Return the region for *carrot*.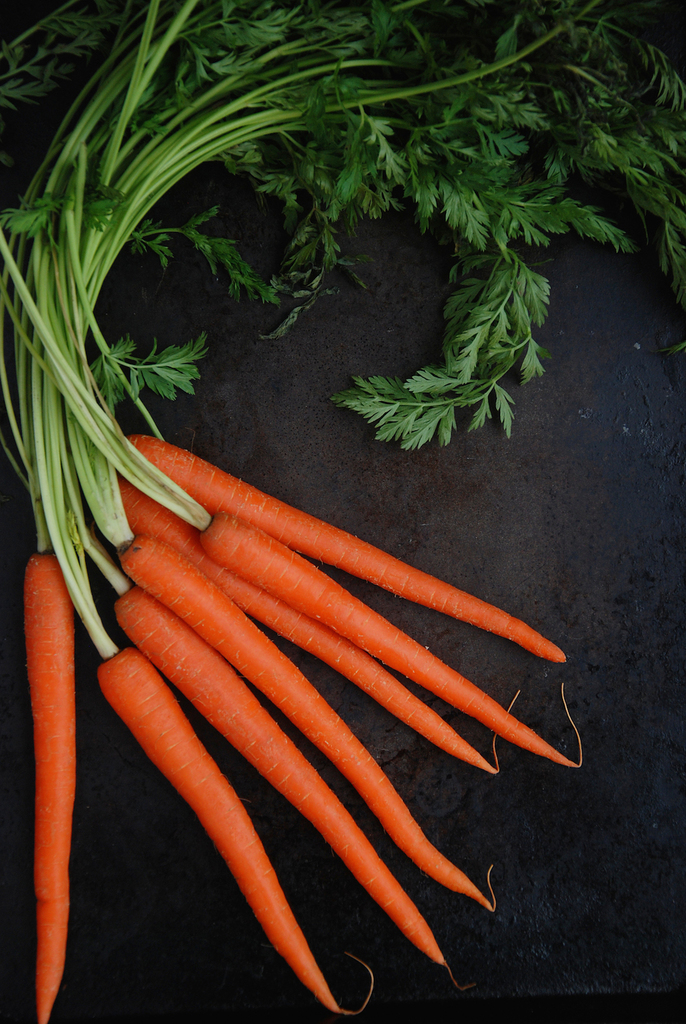
(left=114, top=424, right=570, bottom=667).
